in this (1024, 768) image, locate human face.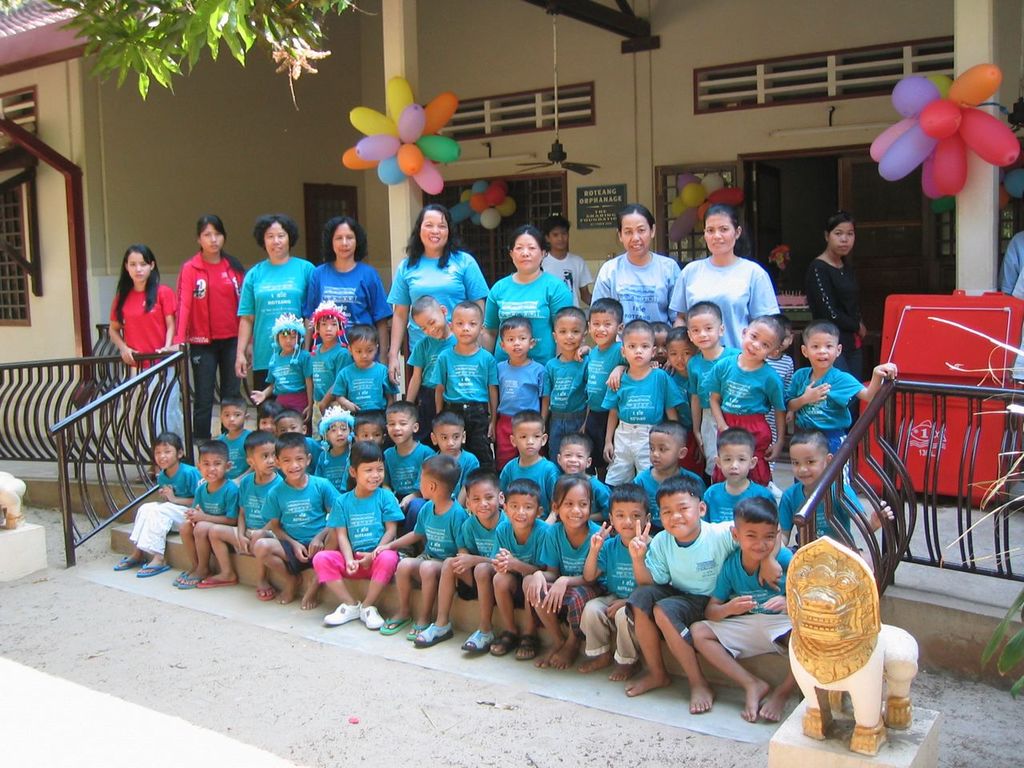
Bounding box: select_region(382, 413, 415, 444).
